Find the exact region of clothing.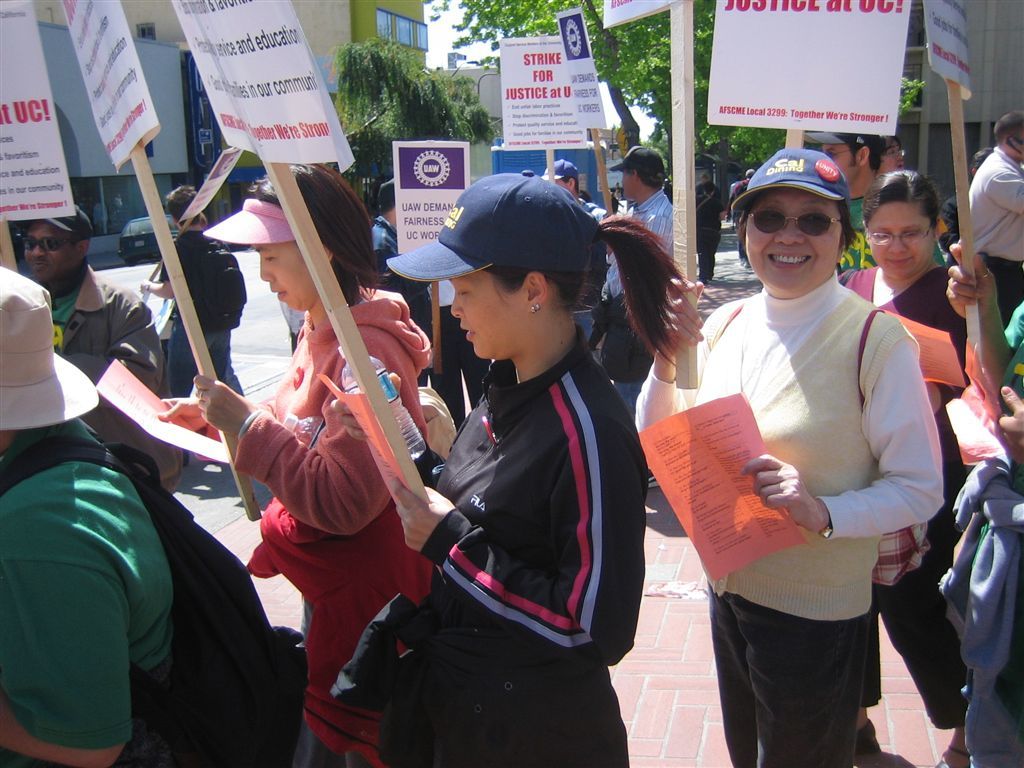
Exact region: rect(318, 312, 655, 766).
